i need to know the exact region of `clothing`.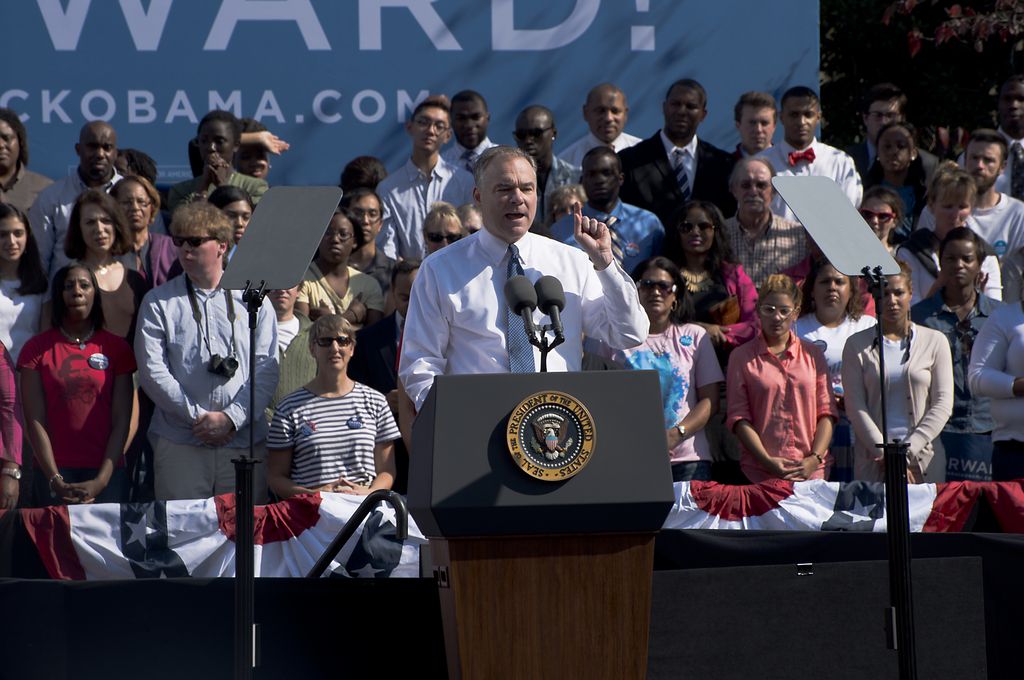
Region: detection(23, 300, 129, 520).
